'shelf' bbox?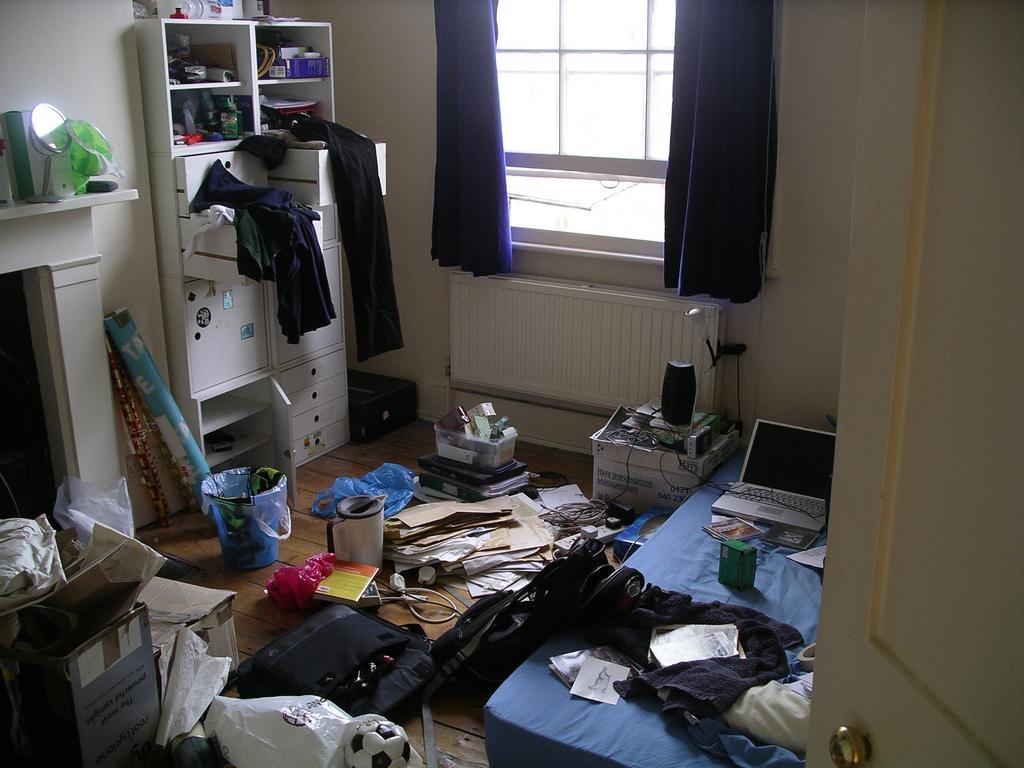
Rect(232, 74, 353, 151)
